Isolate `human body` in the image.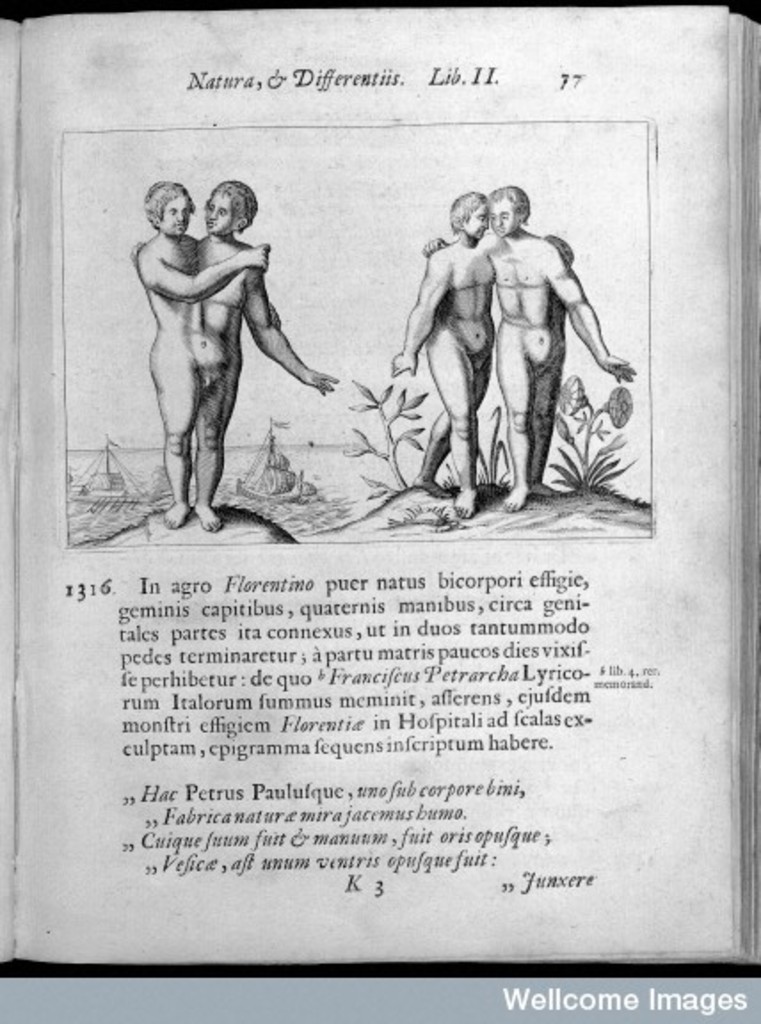
Isolated region: box(391, 190, 573, 514).
